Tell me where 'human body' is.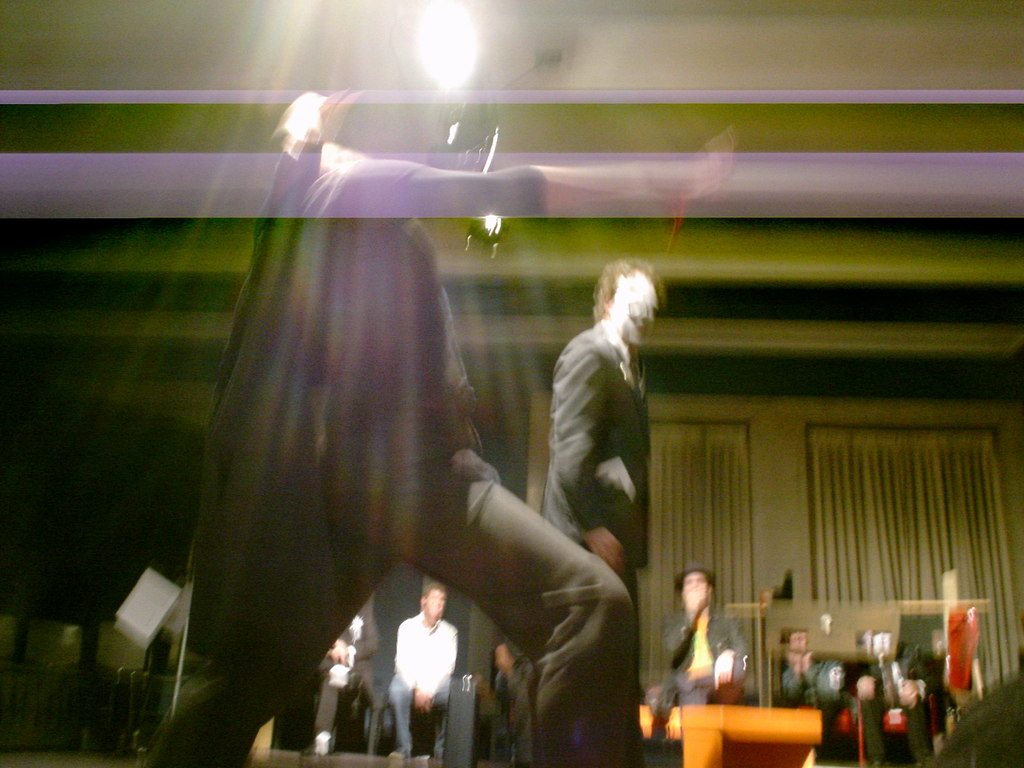
'human body' is at 376,573,468,748.
